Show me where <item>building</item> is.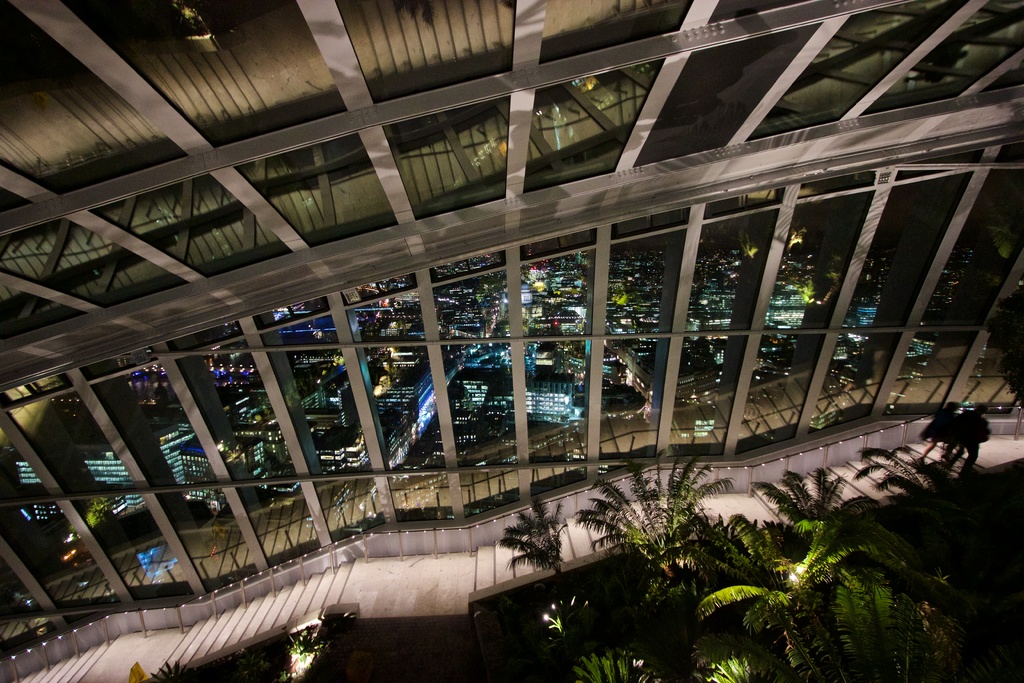
<item>building</item> is at 0,0,1023,682.
